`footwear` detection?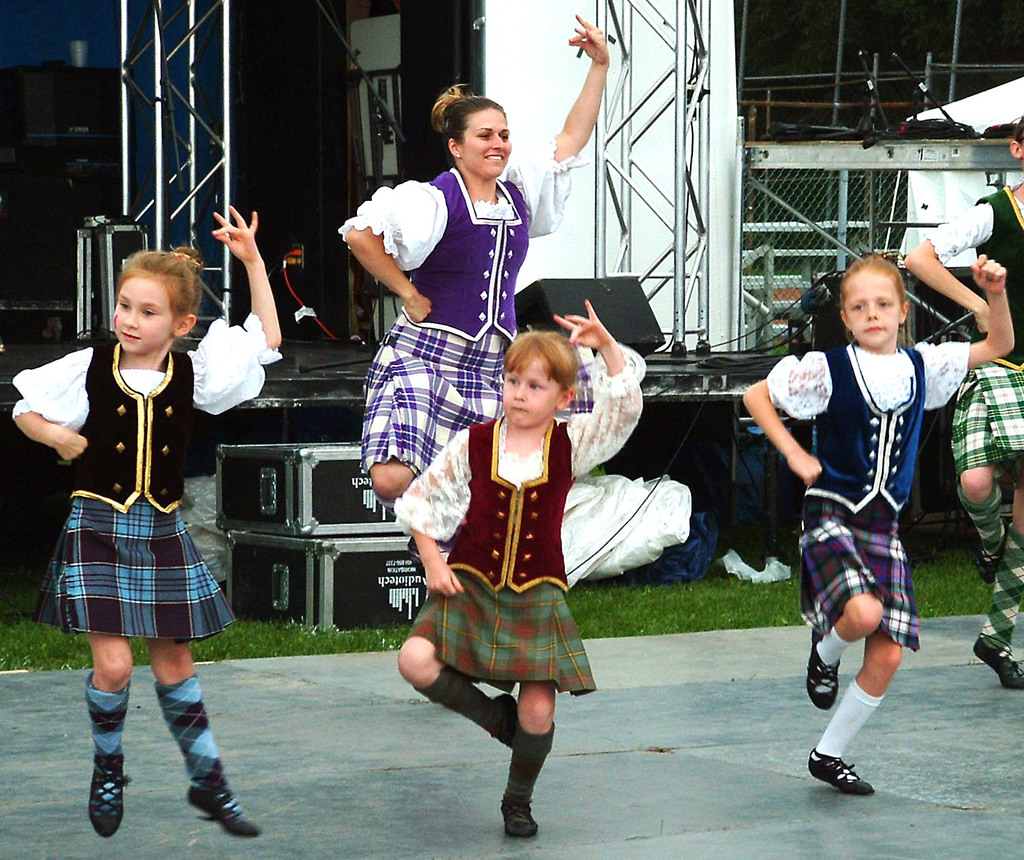
[x1=420, y1=671, x2=514, y2=756]
